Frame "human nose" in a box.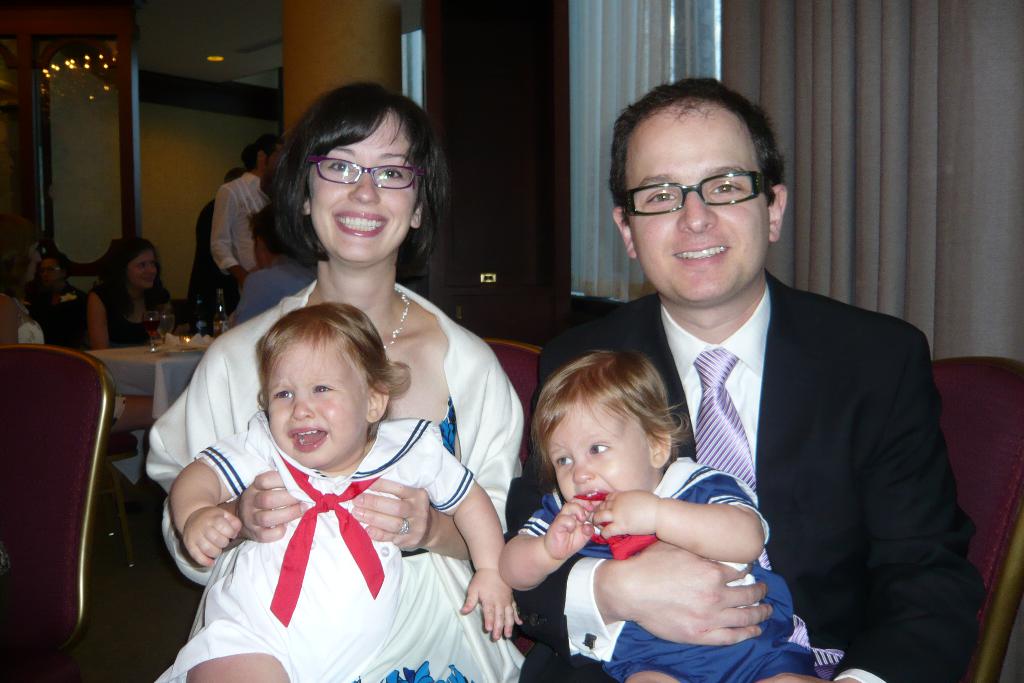
Rect(289, 390, 314, 422).
